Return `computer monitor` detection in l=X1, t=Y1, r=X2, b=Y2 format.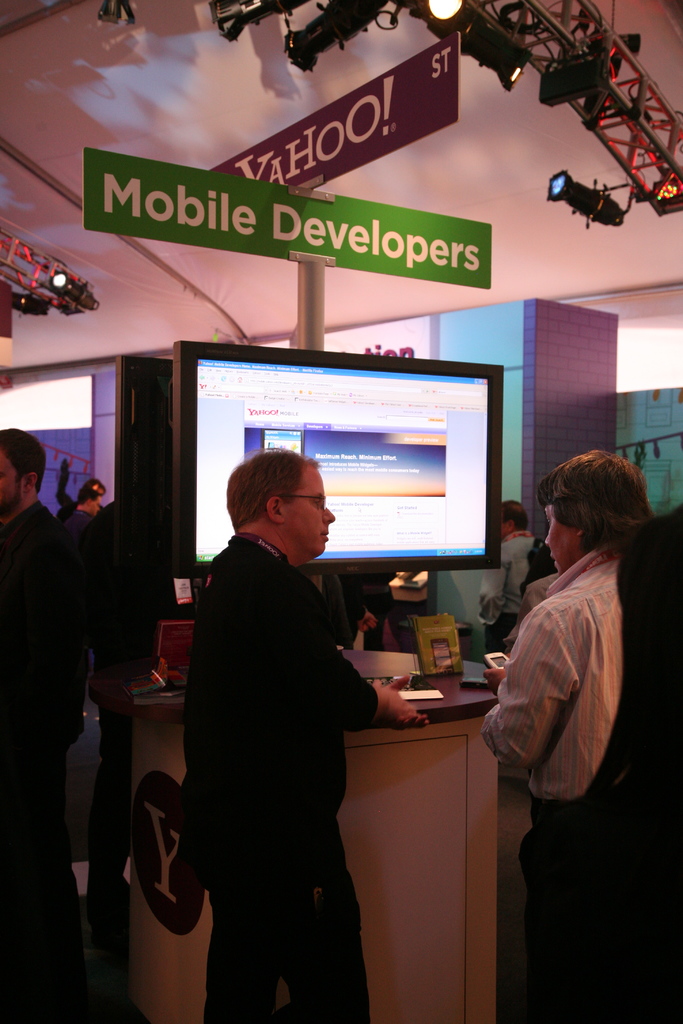
l=196, t=358, r=514, b=568.
